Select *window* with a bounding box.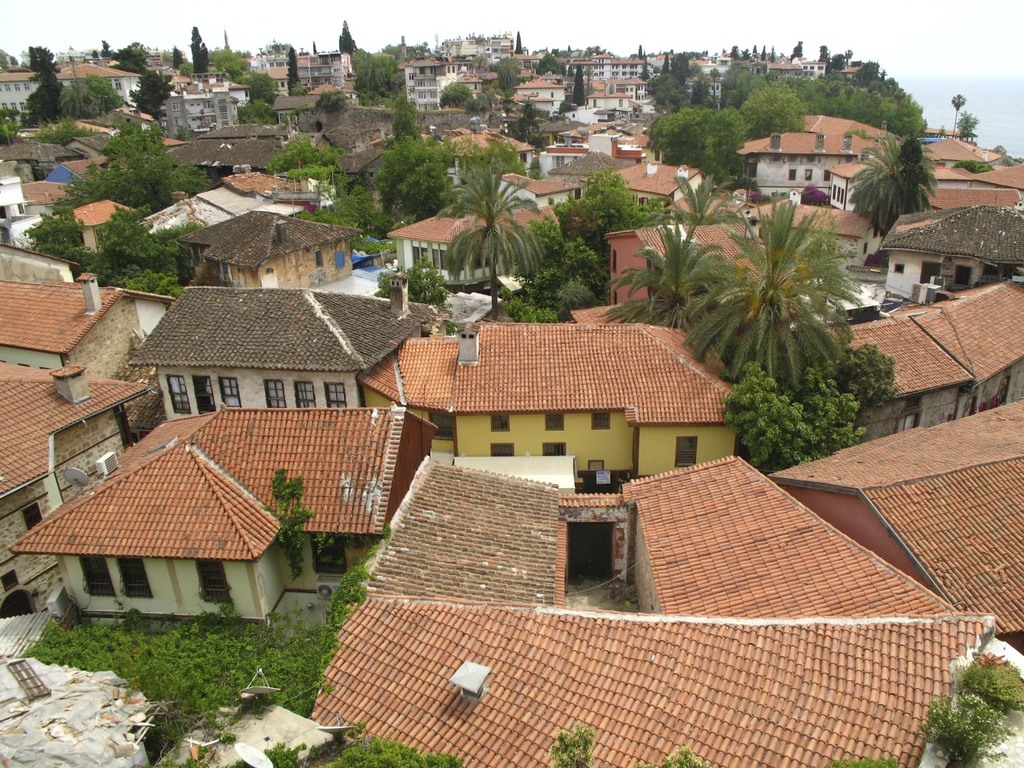
box(323, 383, 349, 406).
